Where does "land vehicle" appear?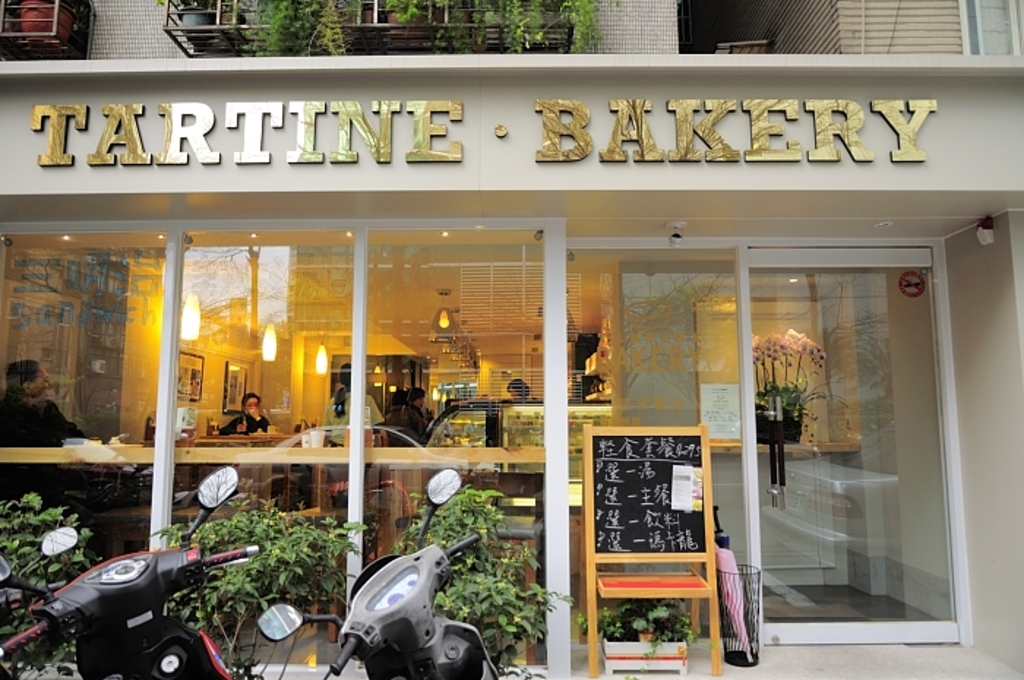
Appears at pyautogui.locateOnScreen(0, 464, 255, 679).
